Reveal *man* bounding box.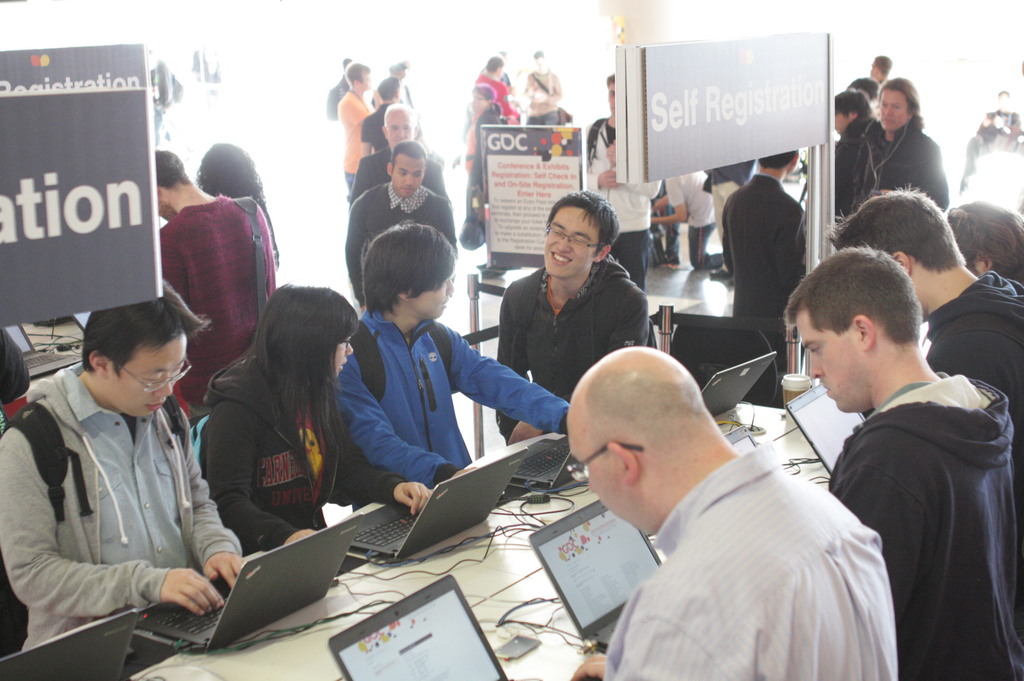
Revealed: <region>497, 190, 647, 445</region>.
